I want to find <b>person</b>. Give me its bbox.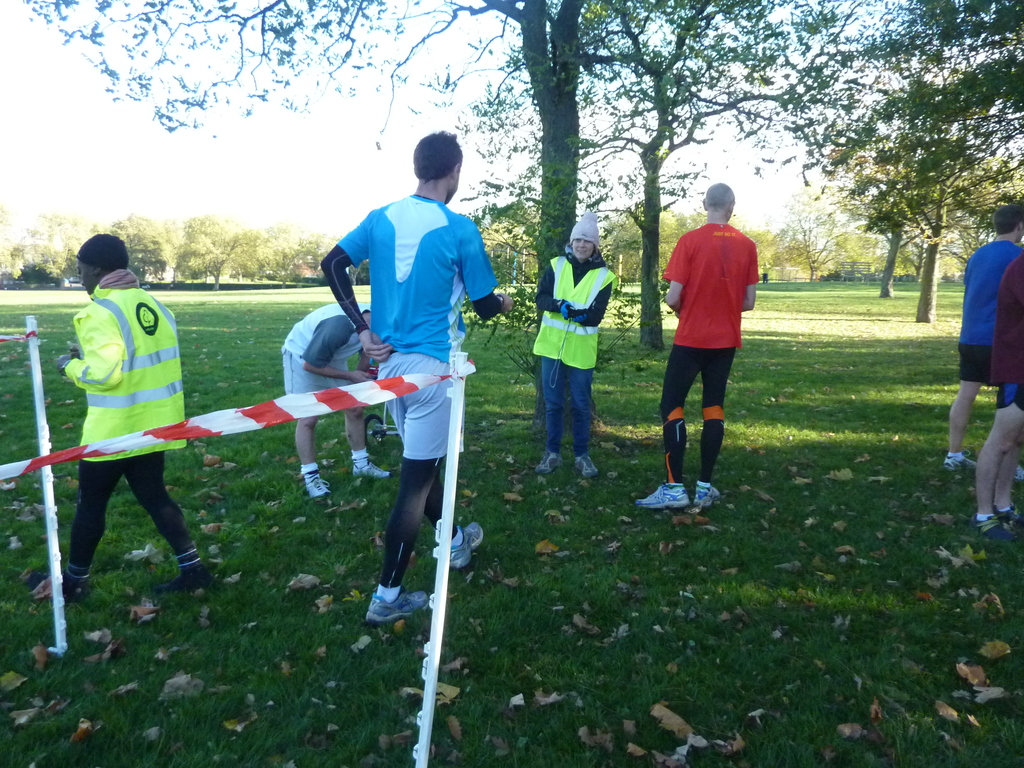
BBox(320, 129, 512, 625).
